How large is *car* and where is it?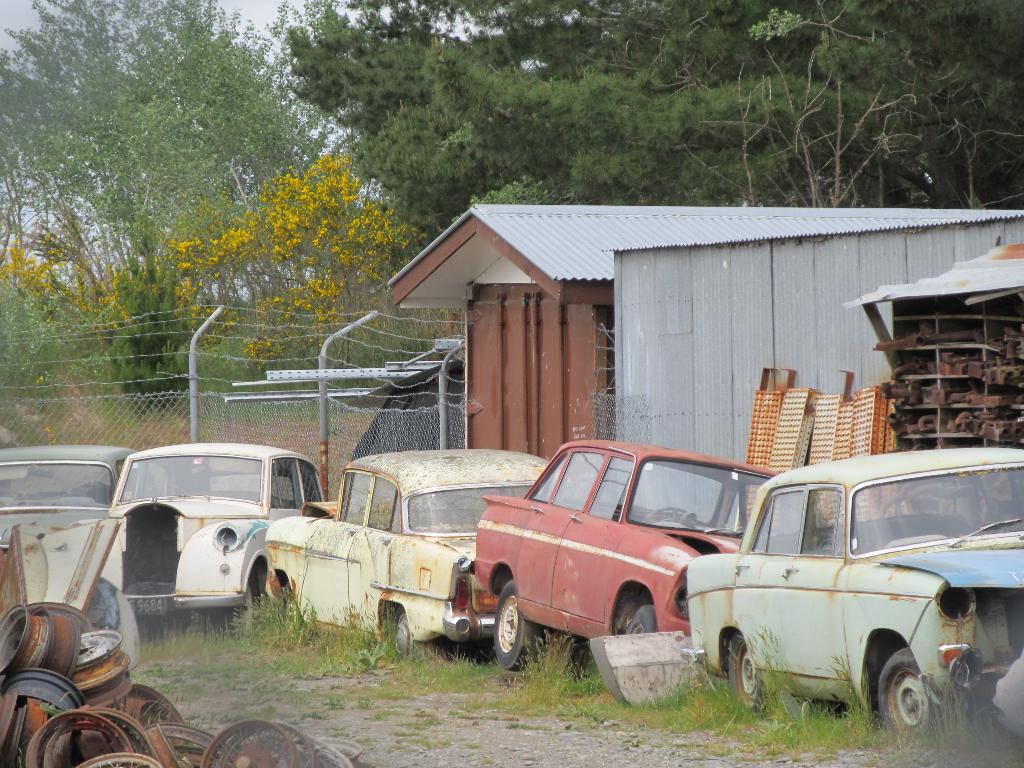
Bounding box: BBox(258, 442, 566, 653).
